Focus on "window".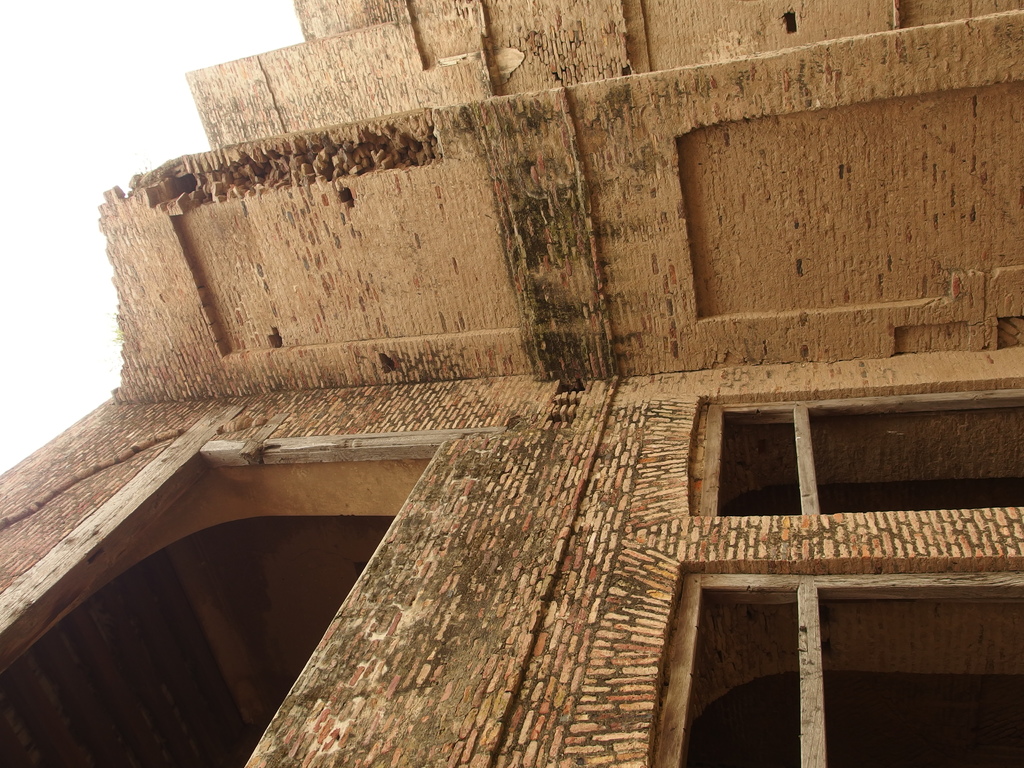
Focused at bbox=[687, 374, 1023, 509].
